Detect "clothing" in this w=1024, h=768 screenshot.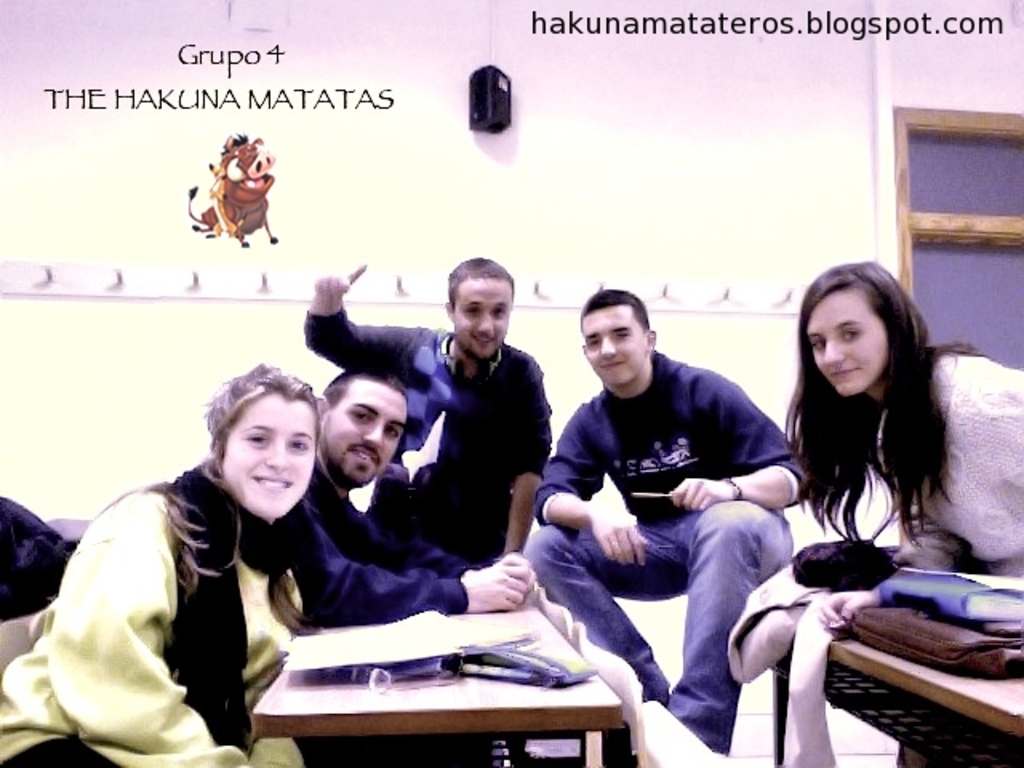
Detection: 528/286/814/717.
